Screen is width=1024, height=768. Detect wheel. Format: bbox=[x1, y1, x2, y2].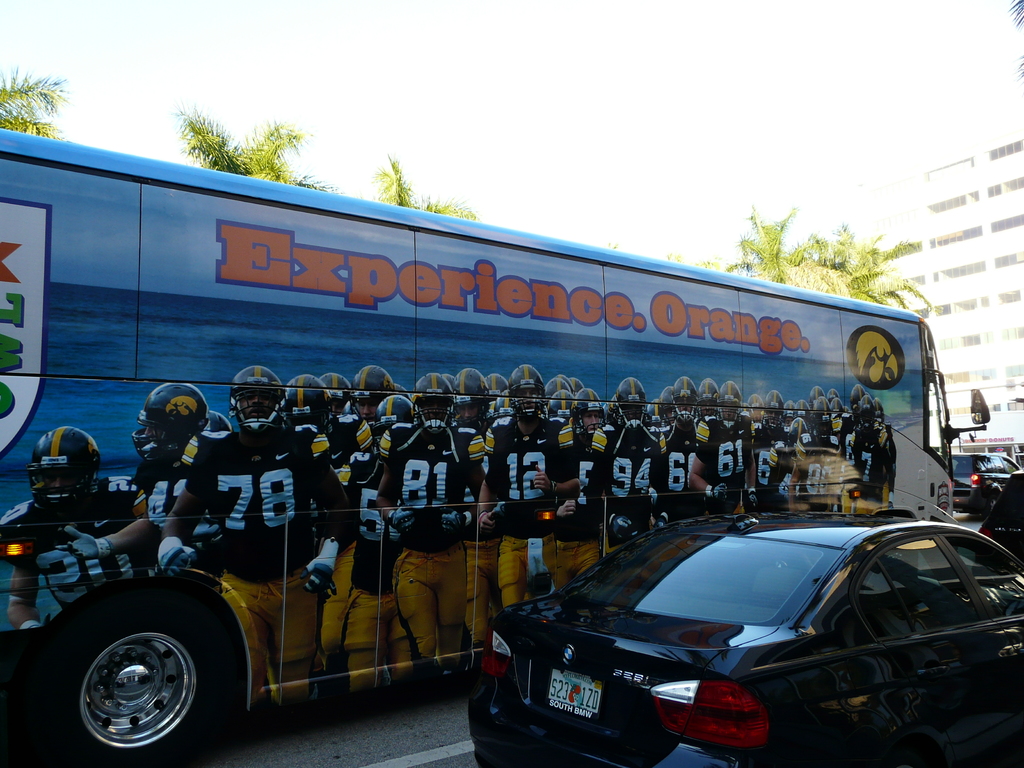
bbox=[50, 600, 216, 752].
